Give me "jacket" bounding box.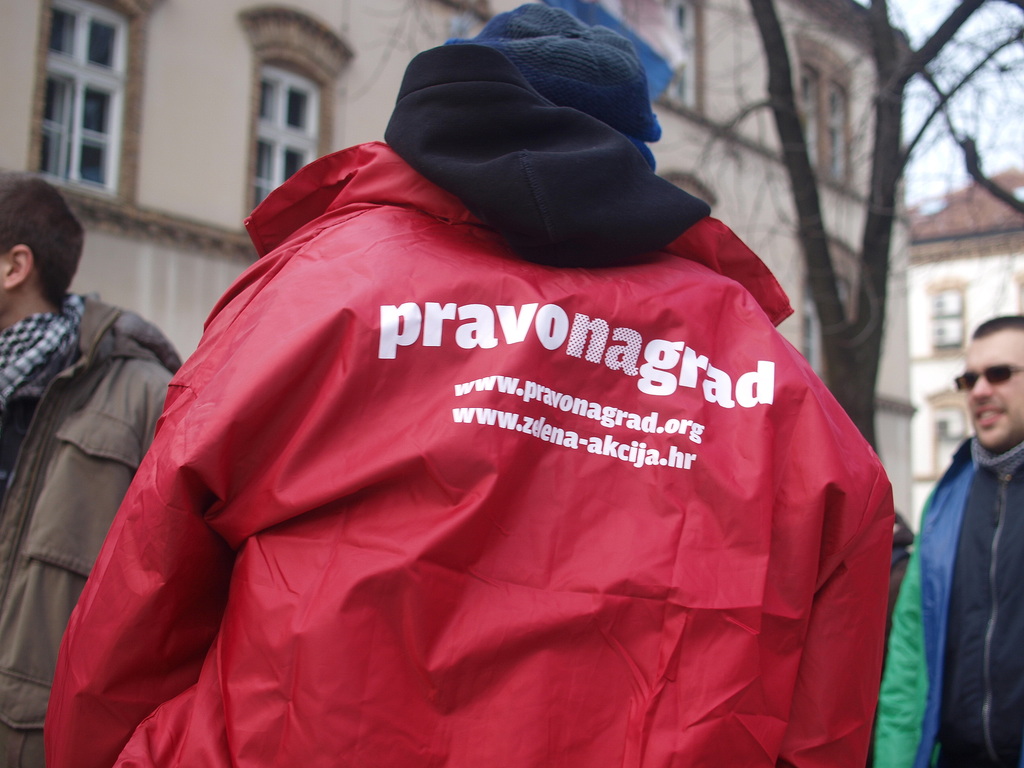
Rect(40, 40, 895, 767).
